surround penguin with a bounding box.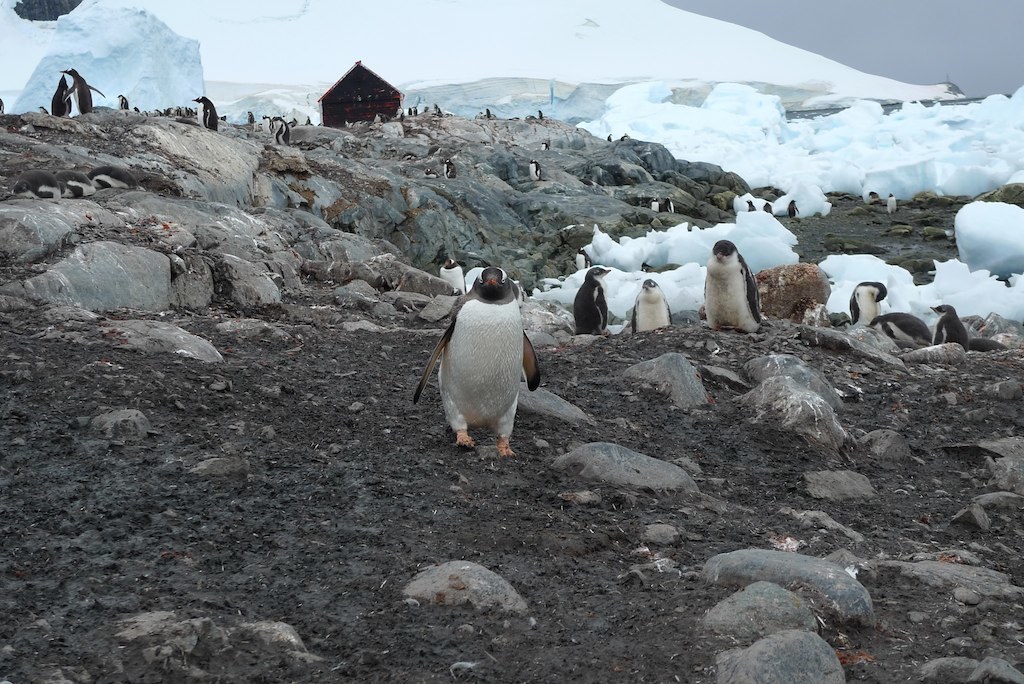
x1=58 y1=67 x2=106 y2=113.
